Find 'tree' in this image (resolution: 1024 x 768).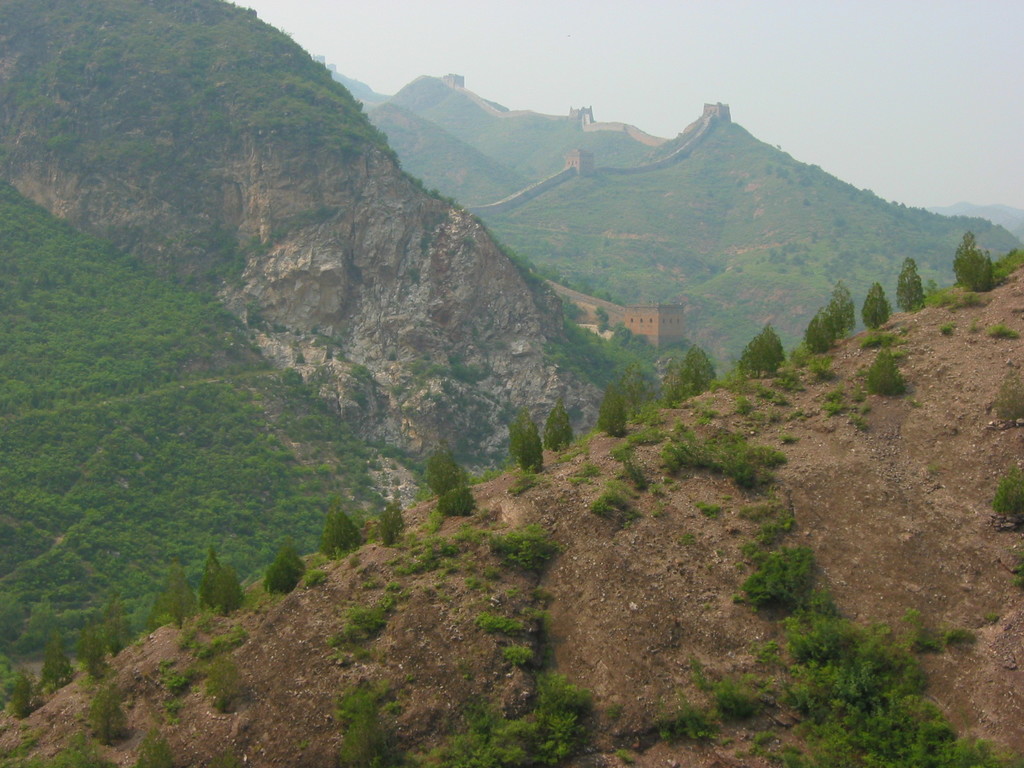
bbox=[316, 508, 363, 560].
